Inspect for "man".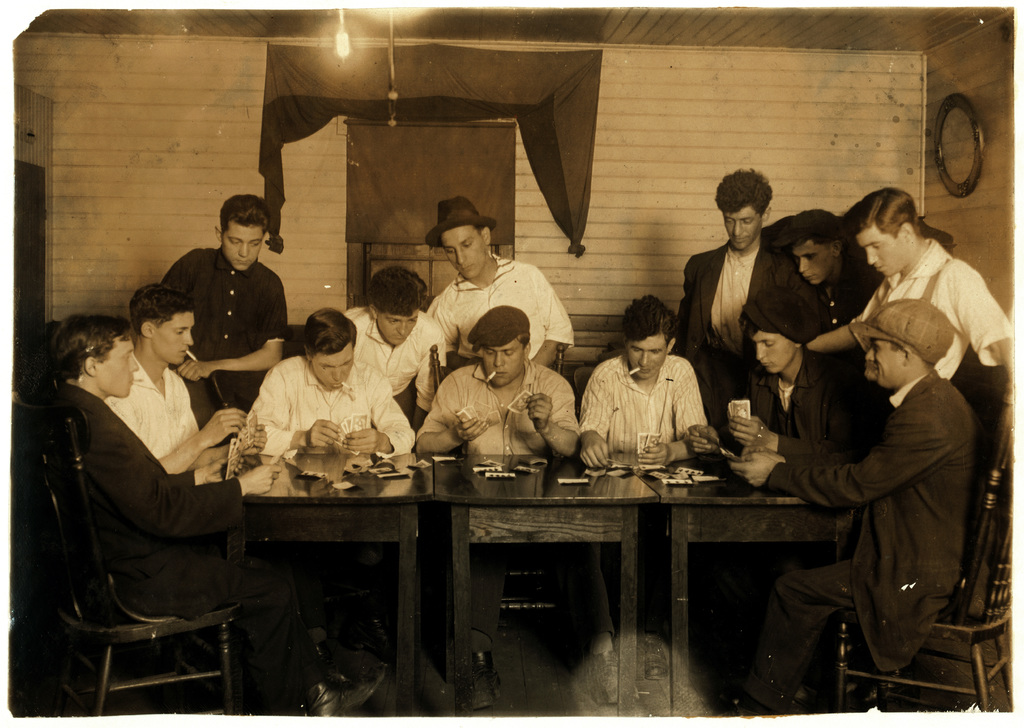
Inspection: {"left": 29, "top": 318, "right": 392, "bottom": 726}.
